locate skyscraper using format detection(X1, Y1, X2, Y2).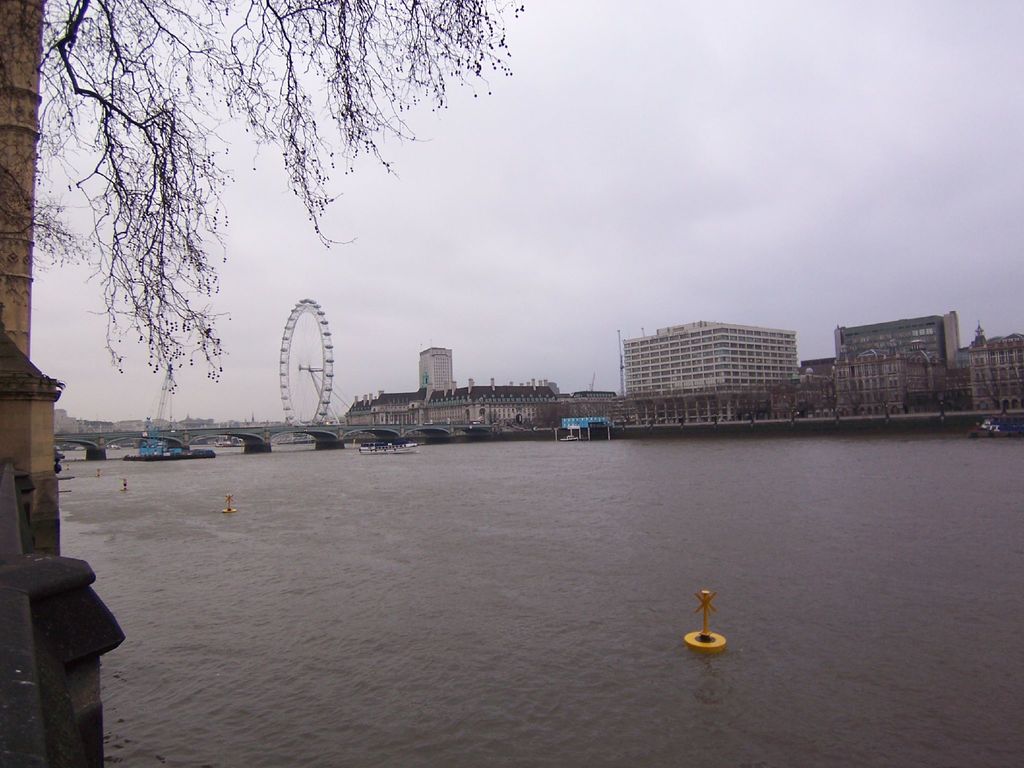
detection(419, 339, 456, 403).
